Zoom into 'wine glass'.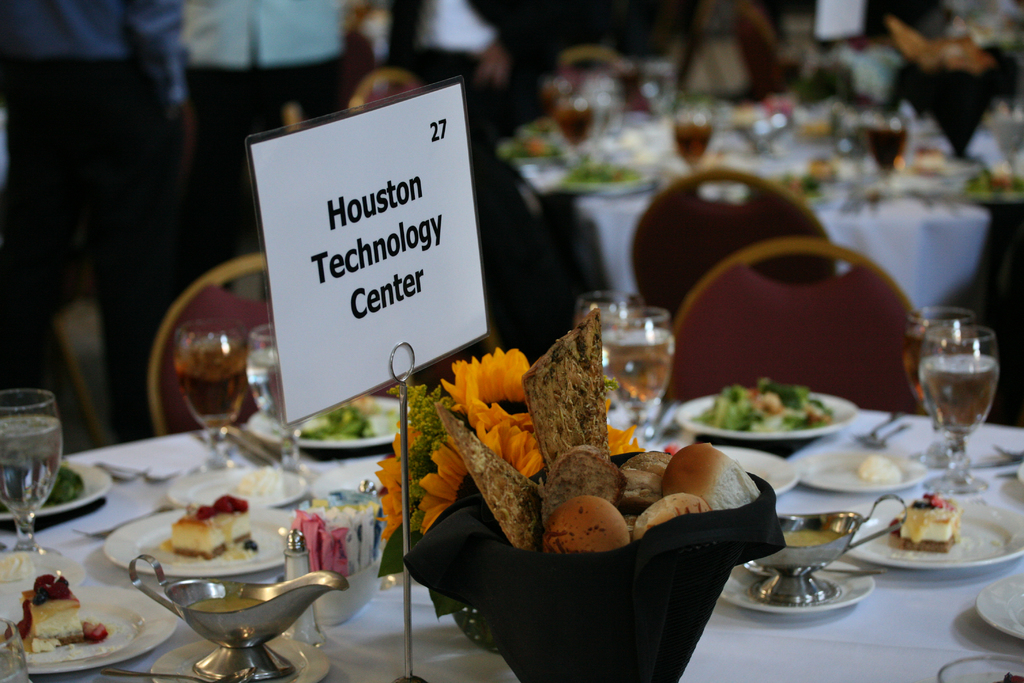
Zoom target: box(925, 325, 998, 490).
